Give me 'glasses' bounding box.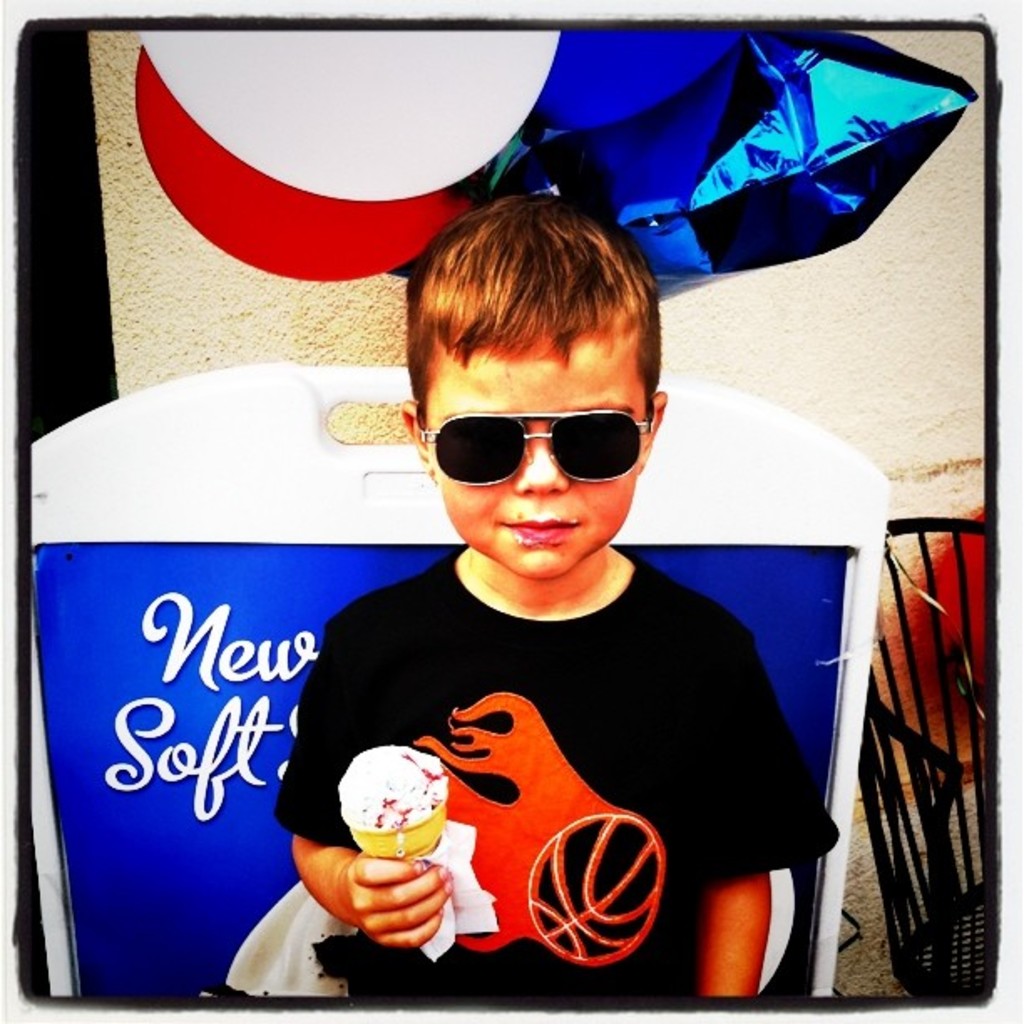
bbox=[413, 405, 651, 484].
